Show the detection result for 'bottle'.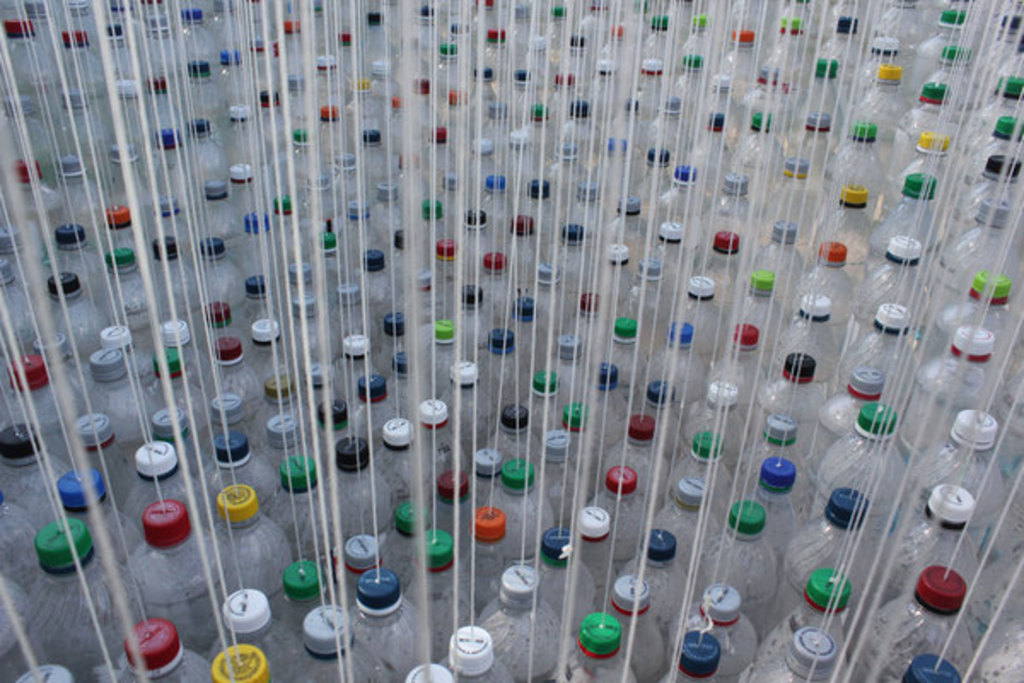
locate(756, 567, 858, 659).
